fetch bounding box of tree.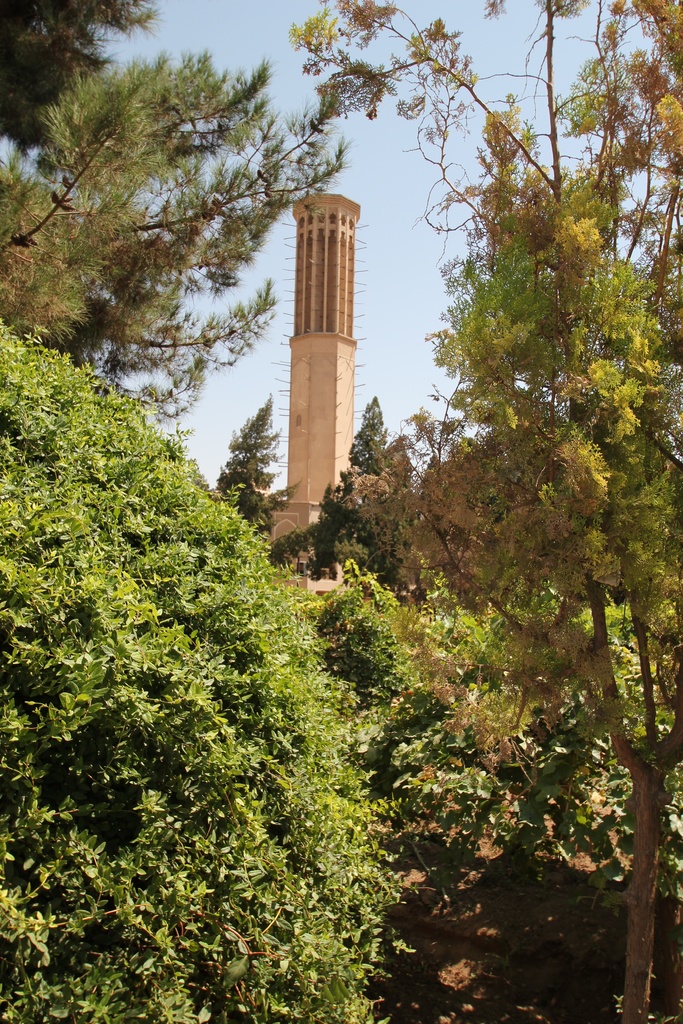
Bbox: box(0, 310, 414, 1023).
